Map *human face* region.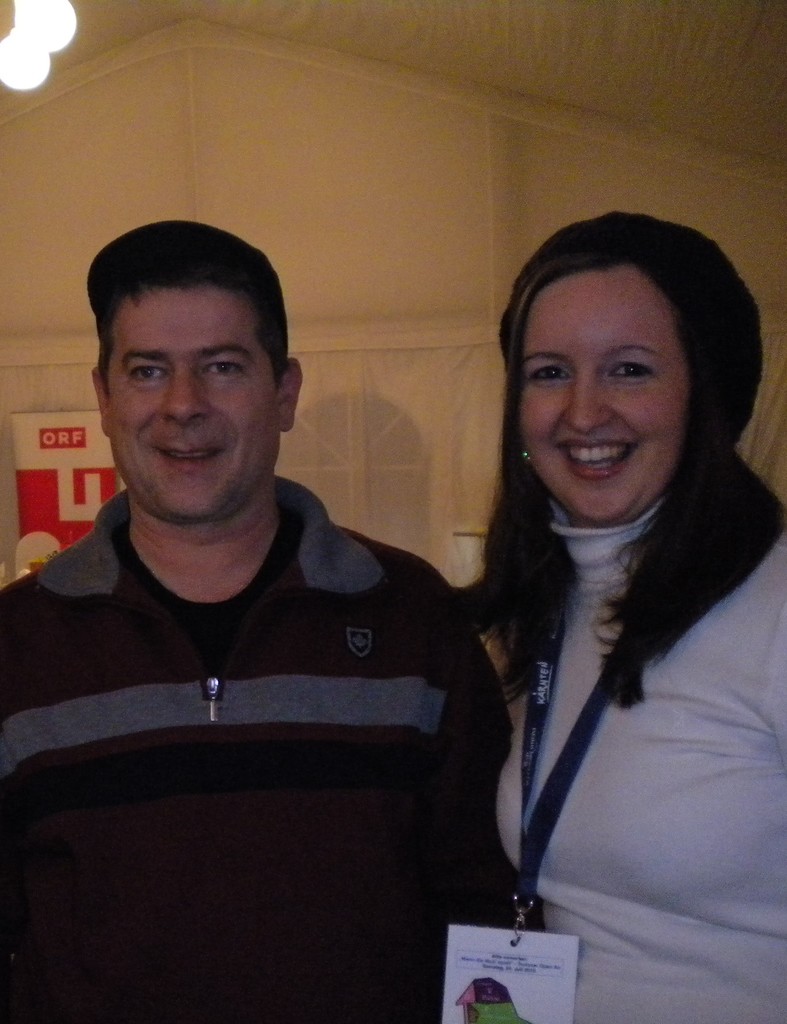
Mapped to crop(109, 285, 275, 519).
